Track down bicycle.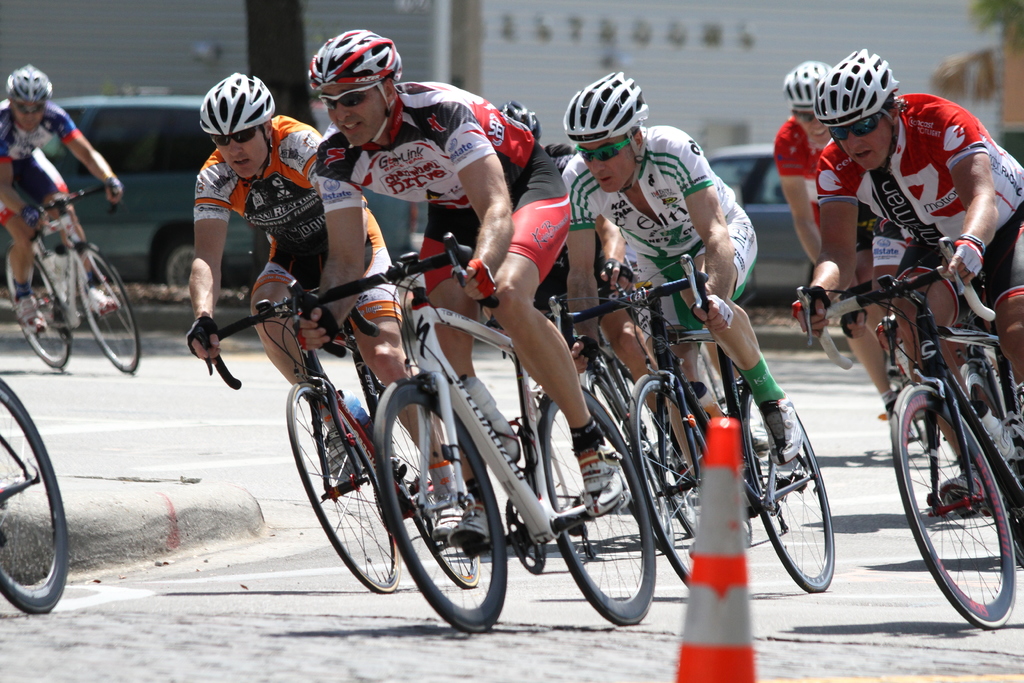
Tracked to [x1=3, y1=179, x2=141, y2=372].
